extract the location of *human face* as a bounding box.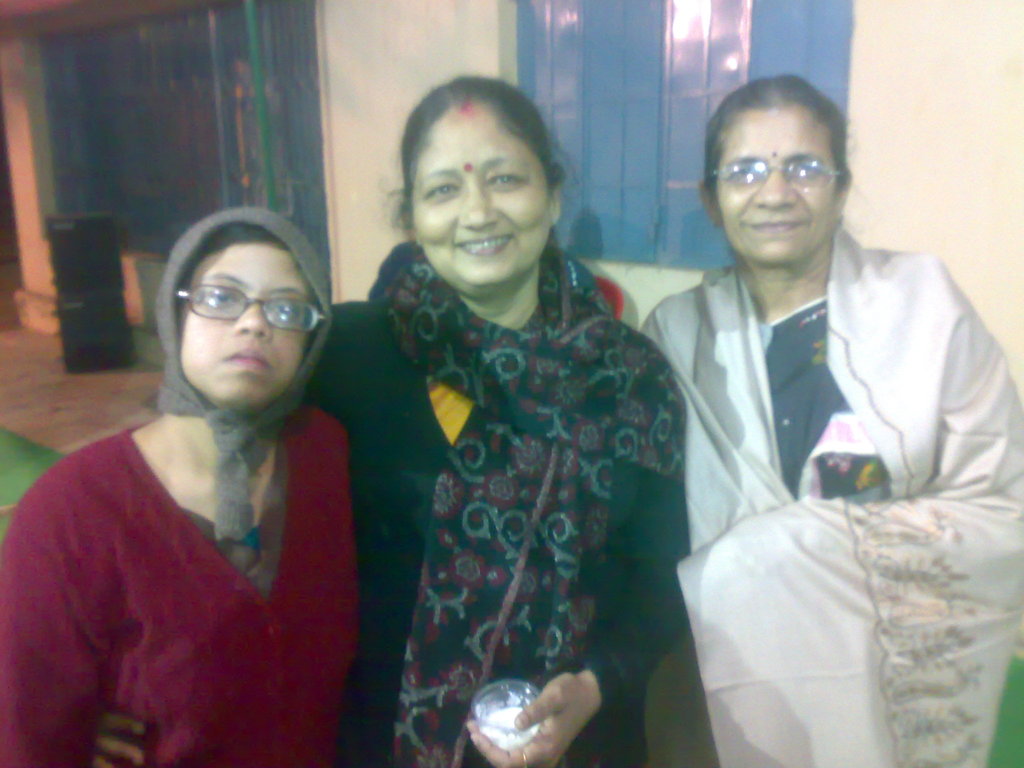
locate(179, 241, 309, 404).
